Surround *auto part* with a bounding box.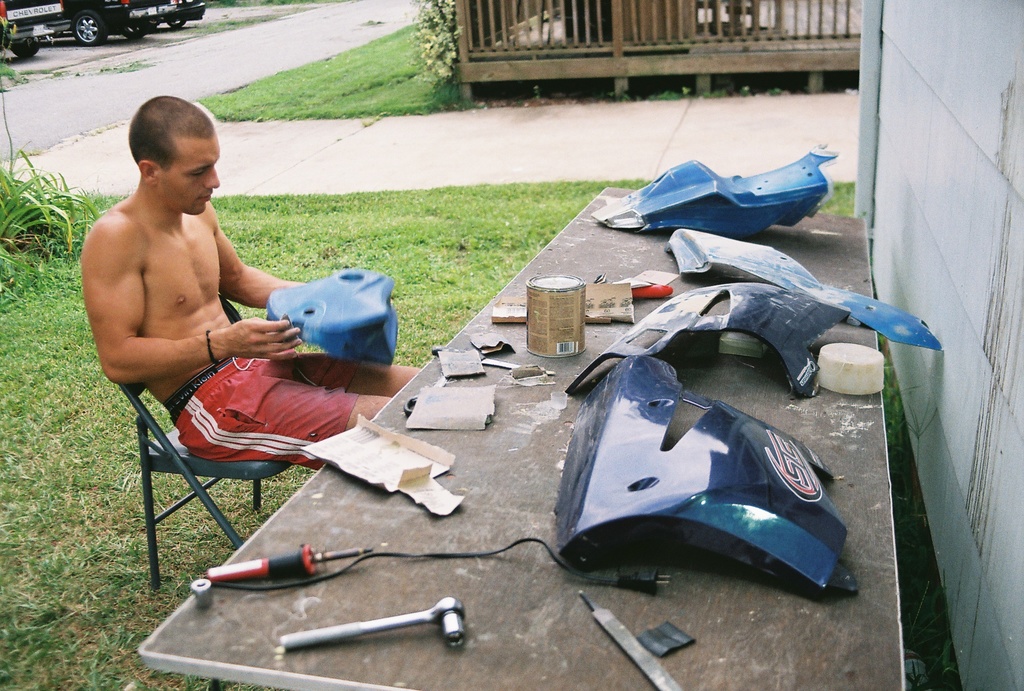
pyautogui.locateOnScreen(663, 230, 945, 356).
